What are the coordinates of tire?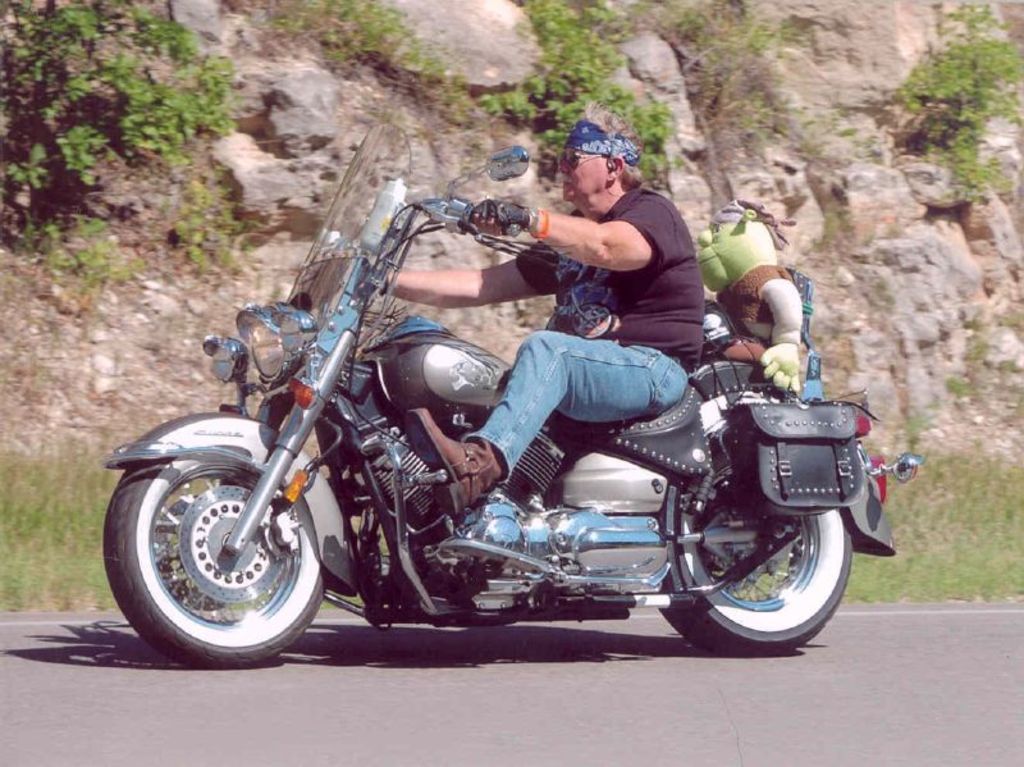
<bbox>672, 488, 847, 647</bbox>.
